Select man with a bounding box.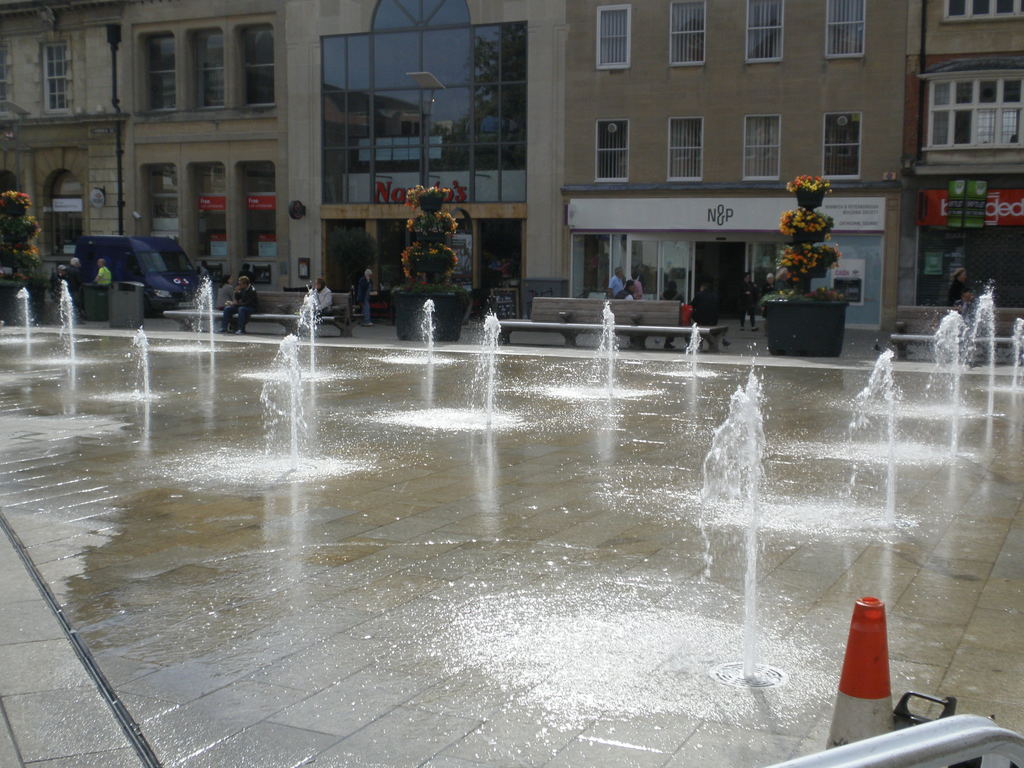
select_region(355, 267, 374, 325).
